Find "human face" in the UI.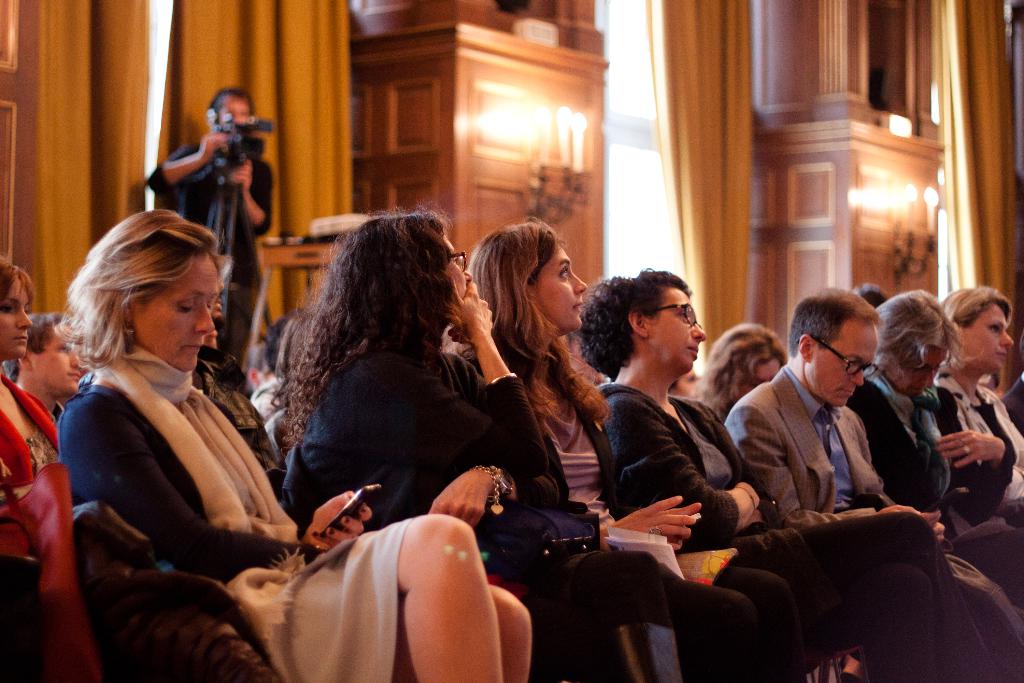
UI element at l=31, t=324, r=85, b=388.
